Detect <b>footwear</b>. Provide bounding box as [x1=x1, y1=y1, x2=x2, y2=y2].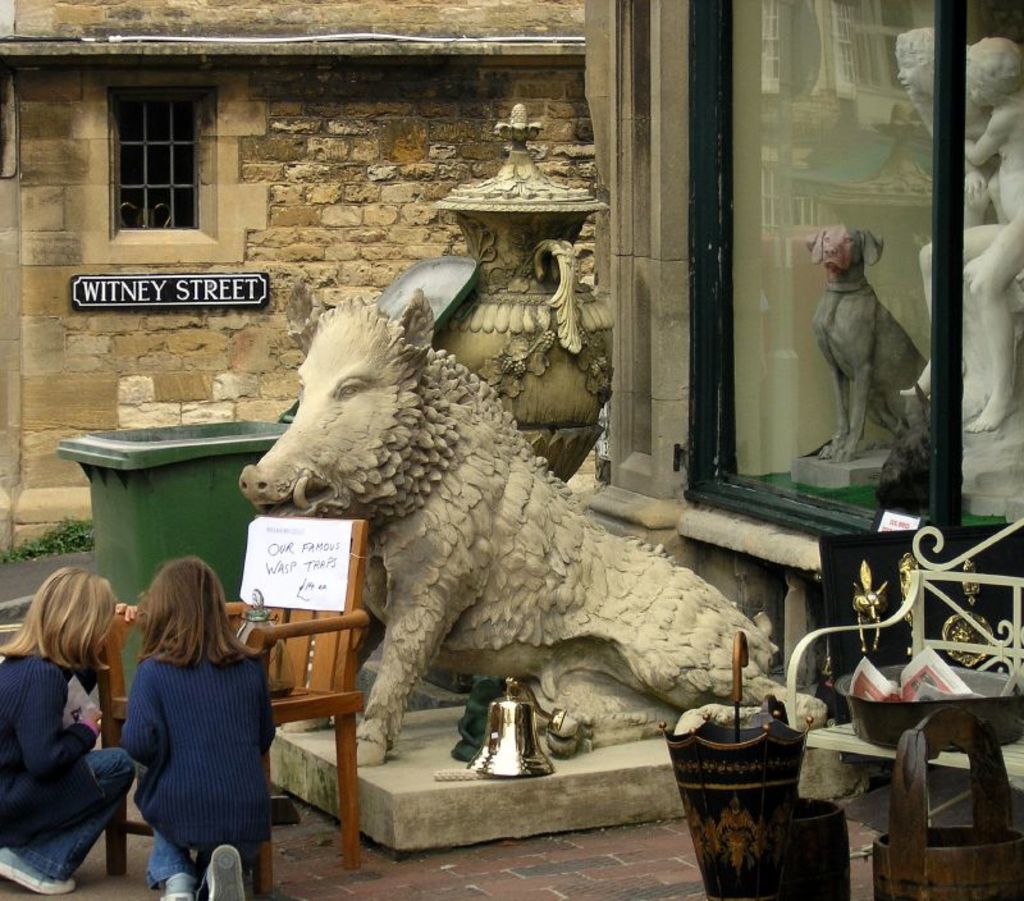
[x1=204, y1=845, x2=250, y2=900].
